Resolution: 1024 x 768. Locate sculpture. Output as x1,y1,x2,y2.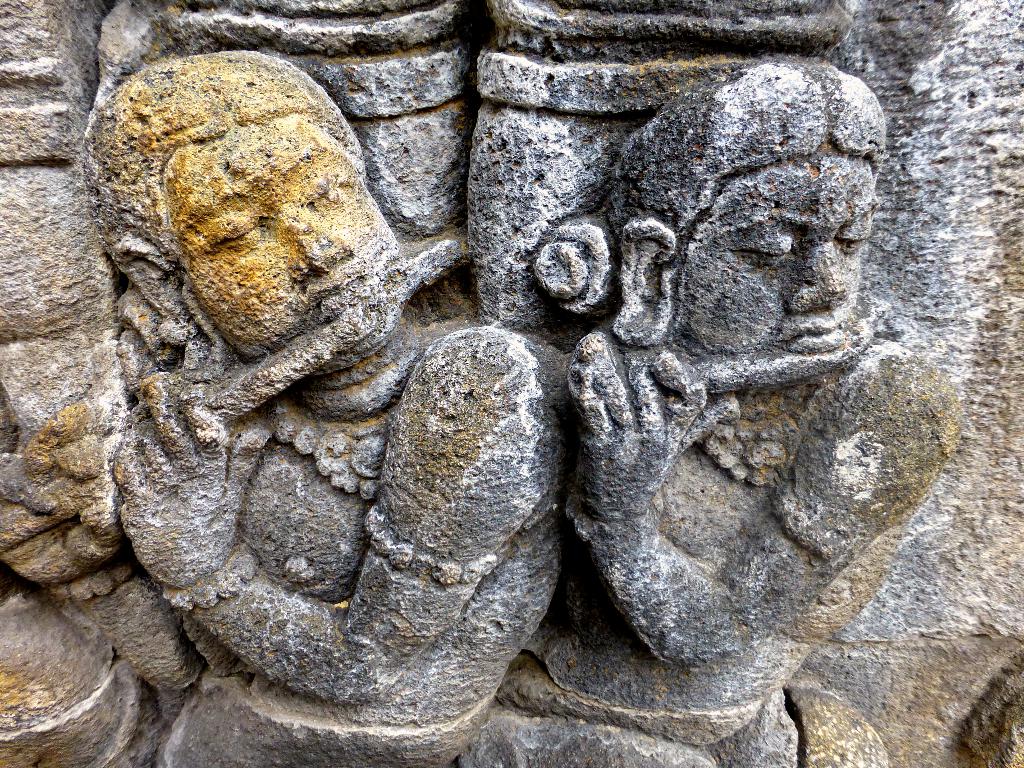
0,48,566,767.
